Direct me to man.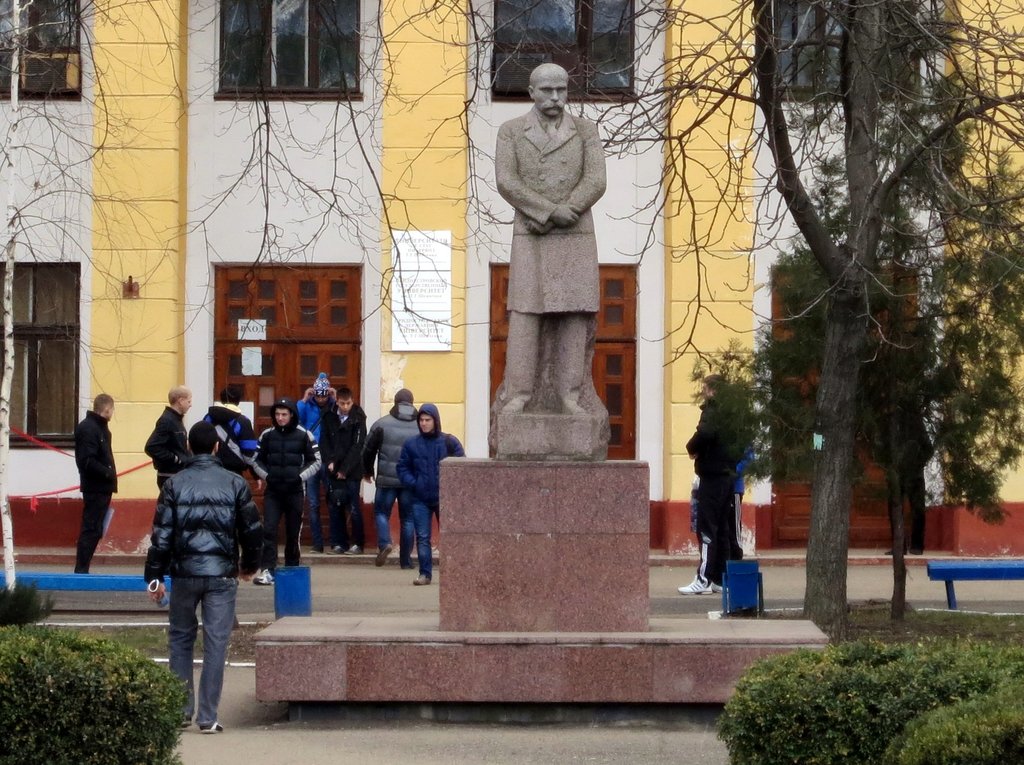
Direction: [left=321, top=387, right=374, bottom=556].
